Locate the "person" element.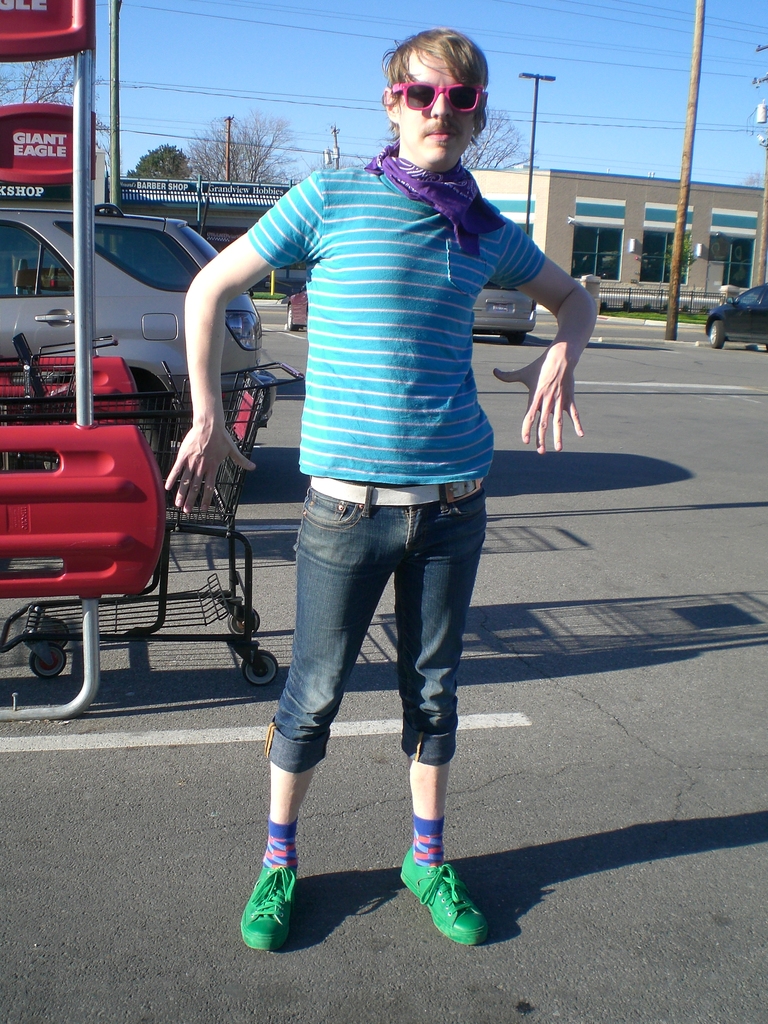
Element bbox: crop(168, 44, 566, 907).
